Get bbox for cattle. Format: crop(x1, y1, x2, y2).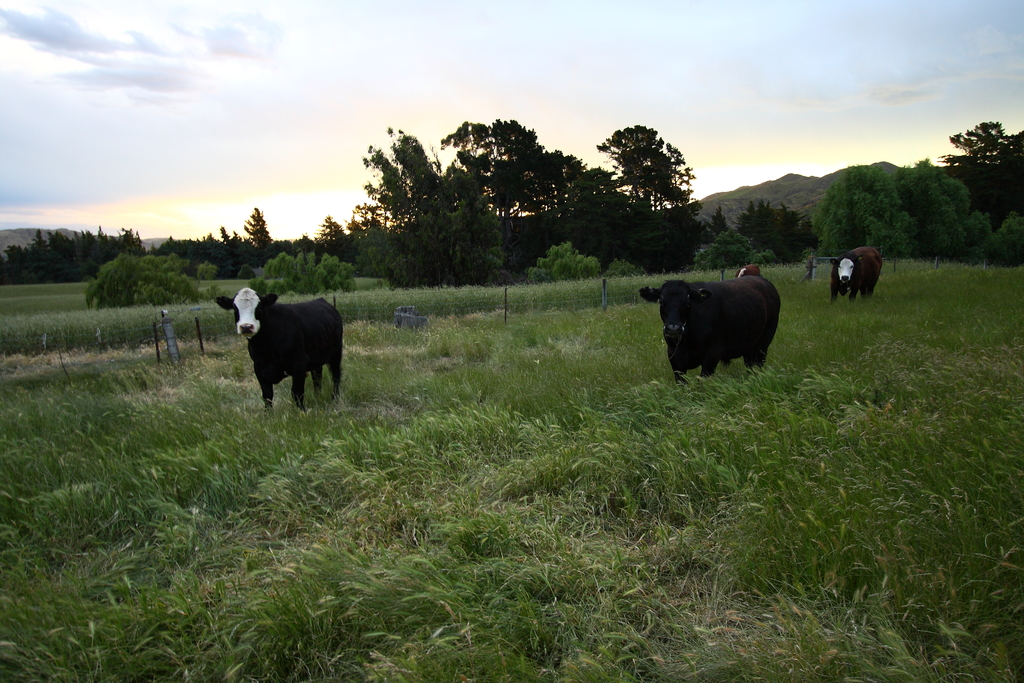
crop(223, 284, 347, 422).
